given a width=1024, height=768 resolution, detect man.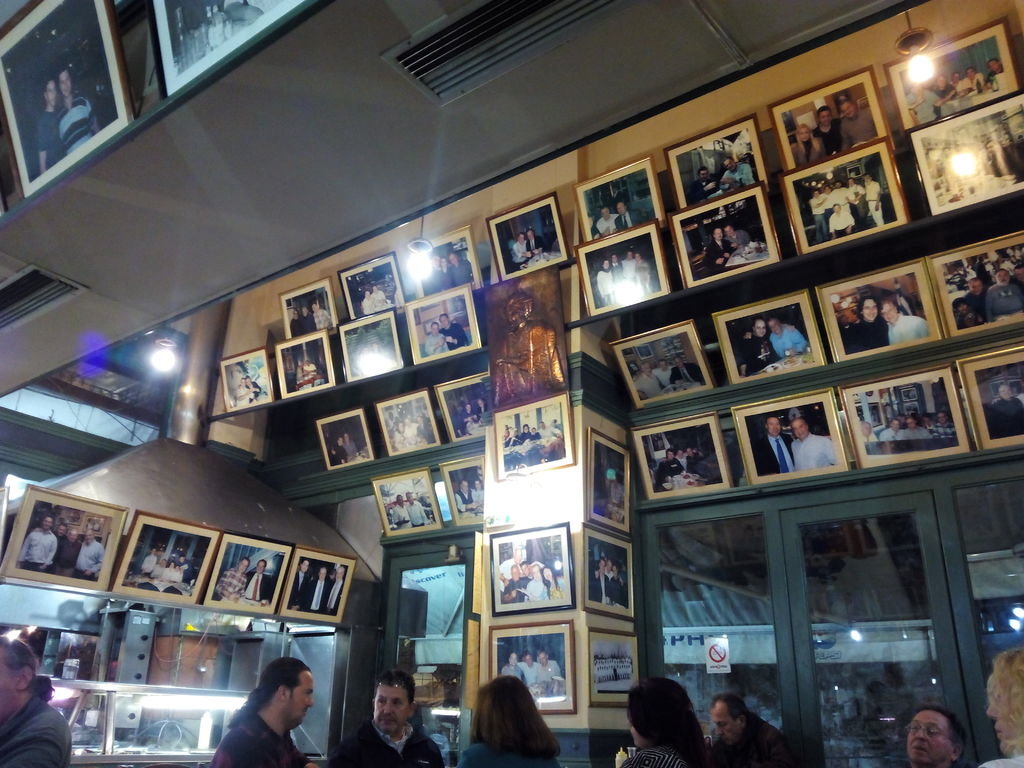
[left=904, top=708, right=971, bottom=767].
